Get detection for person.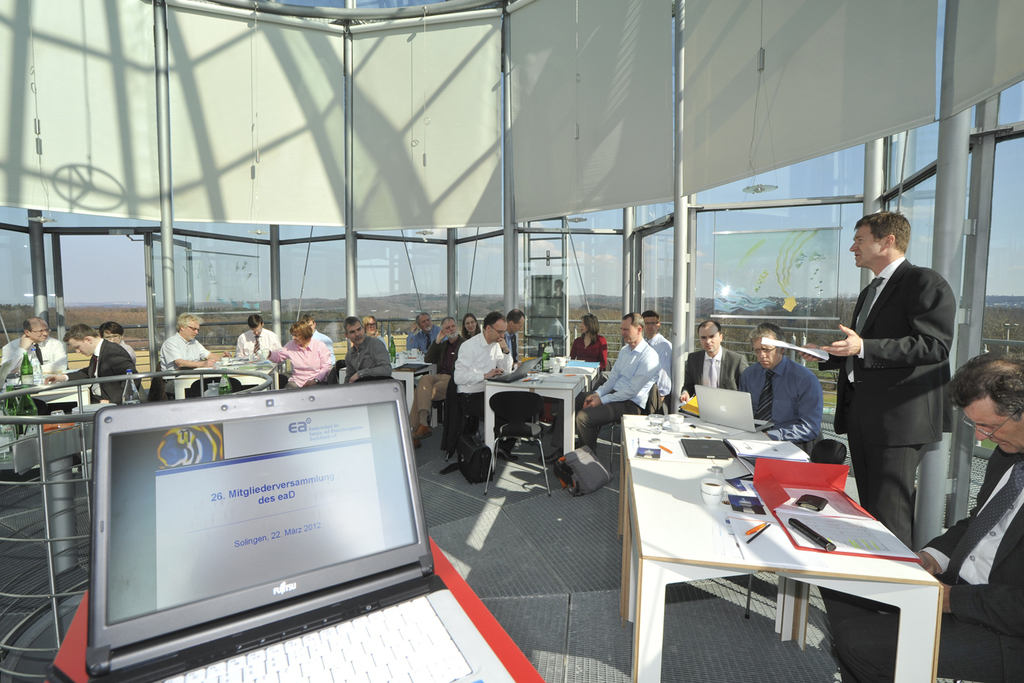
Detection: crop(460, 315, 481, 347).
